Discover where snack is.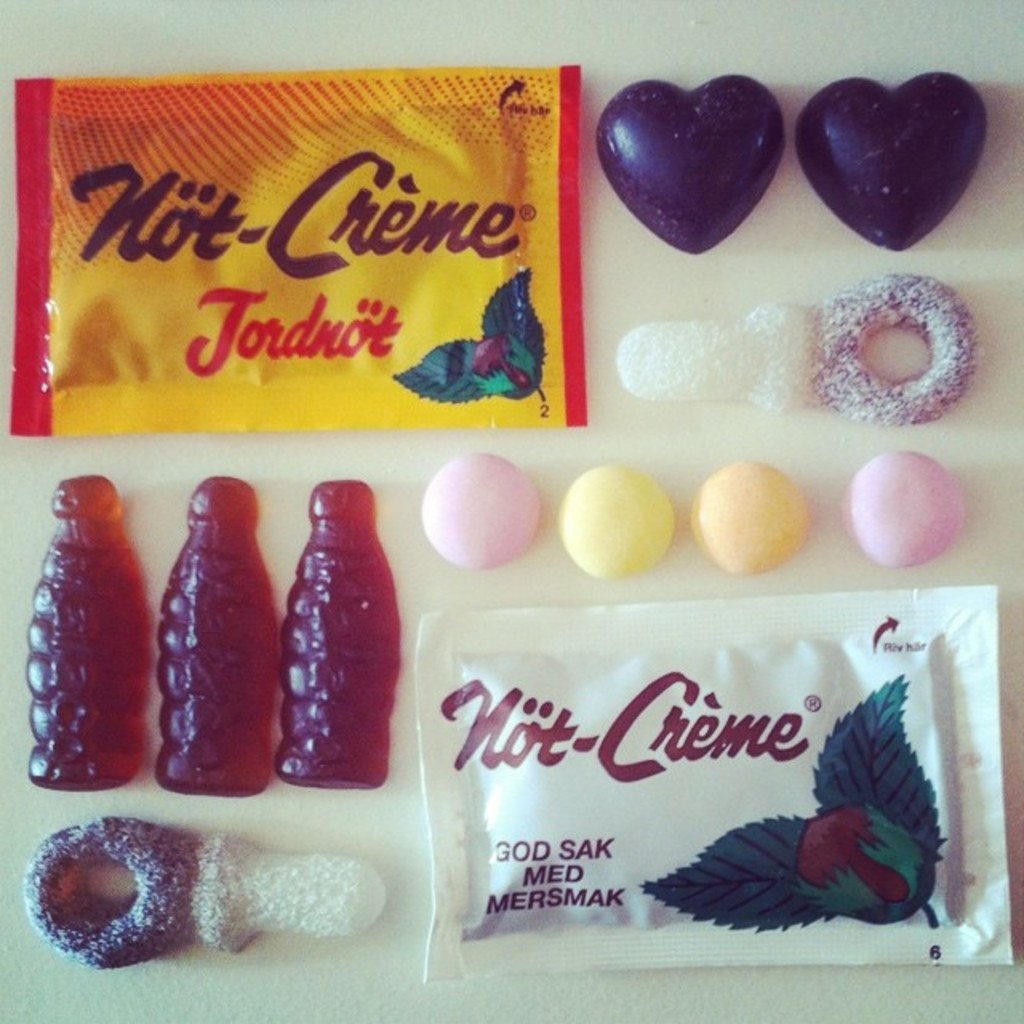
Discovered at left=0, top=66, right=1023, bottom=995.
